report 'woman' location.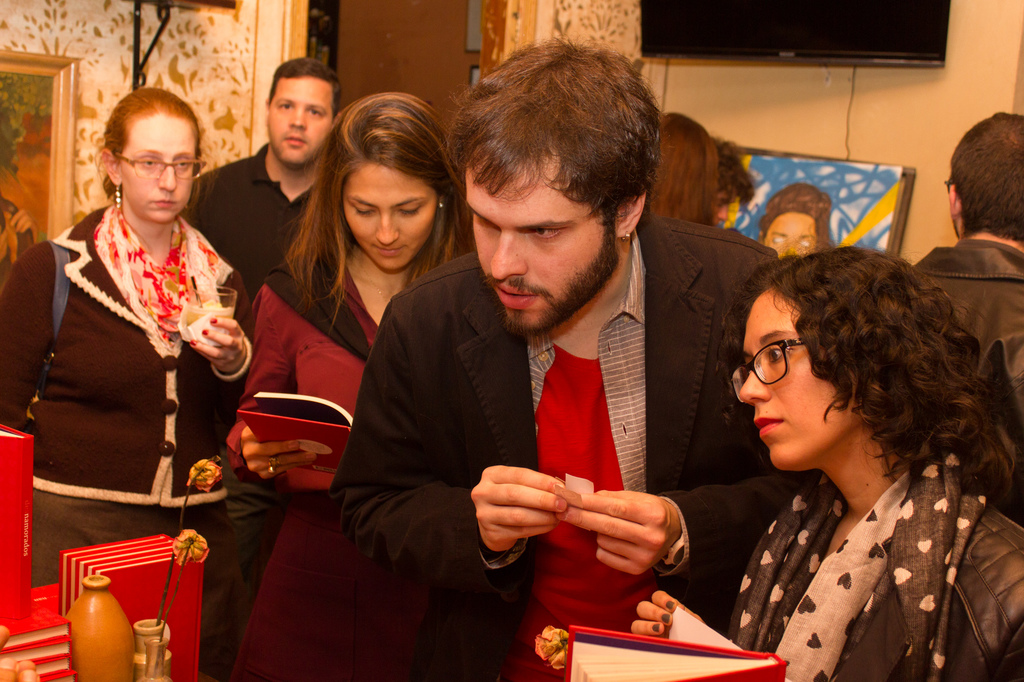
Report: <region>0, 84, 254, 587</region>.
